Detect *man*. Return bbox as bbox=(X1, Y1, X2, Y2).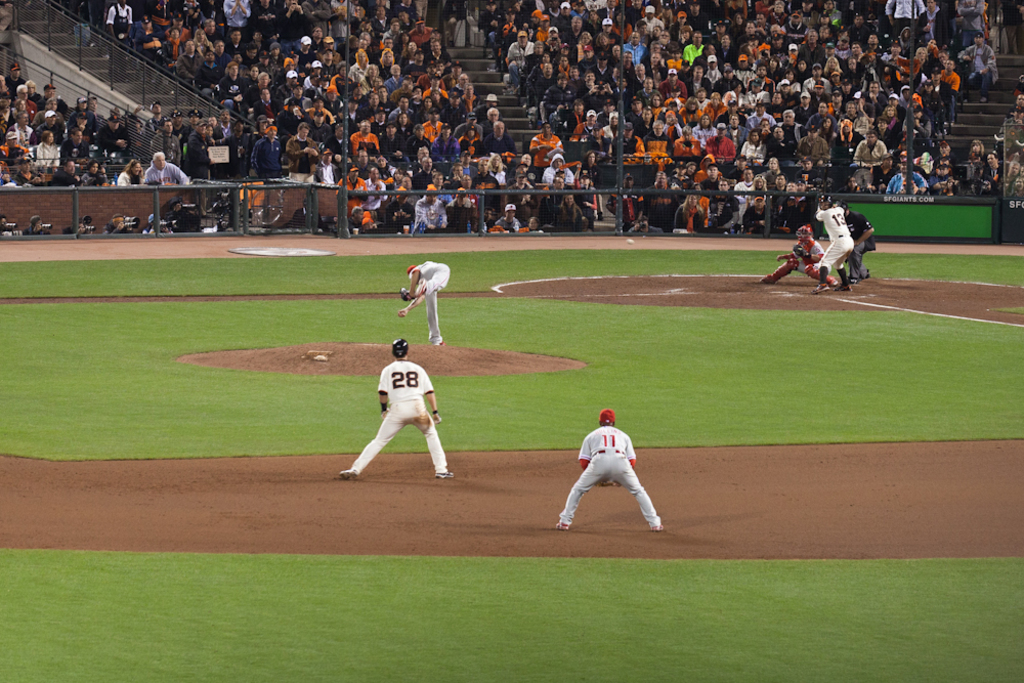
bbox=(609, 120, 646, 165).
